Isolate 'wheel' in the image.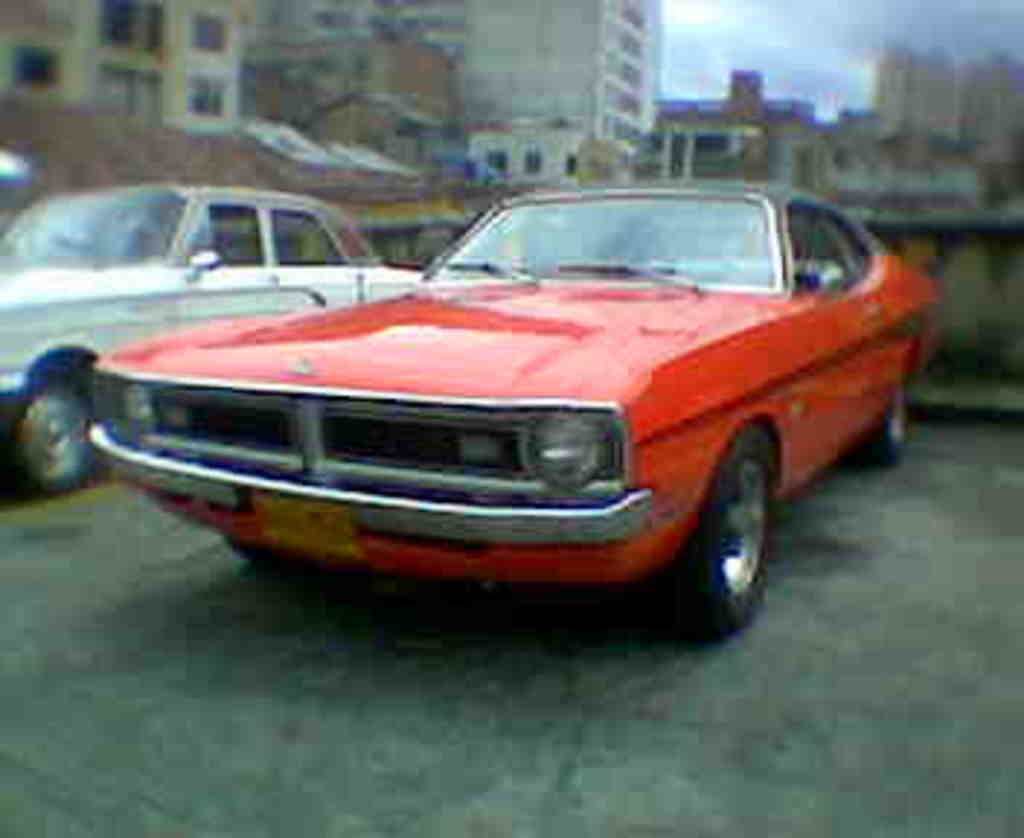
Isolated region: x1=666 y1=428 x2=780 y2=634.
